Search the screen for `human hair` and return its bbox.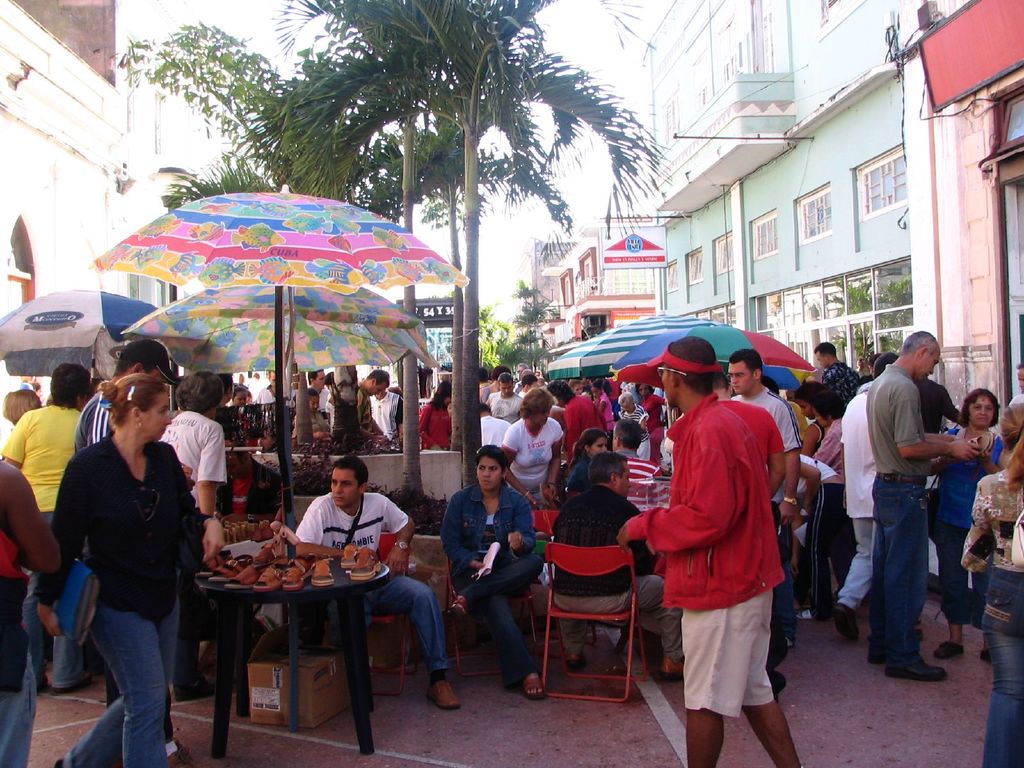
Found: region(815, 340, 838, 360).
